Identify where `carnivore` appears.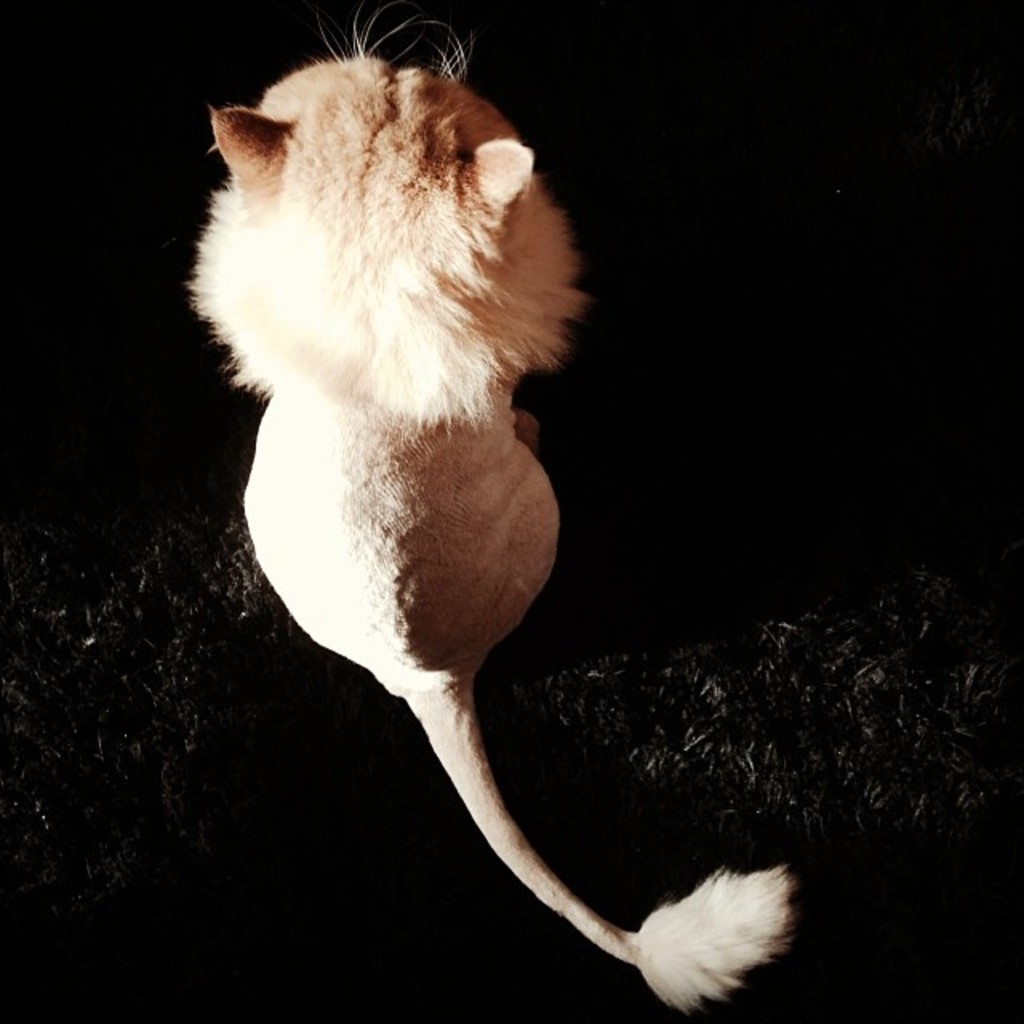
Appears at crop(133, 22, 806, 1019).
